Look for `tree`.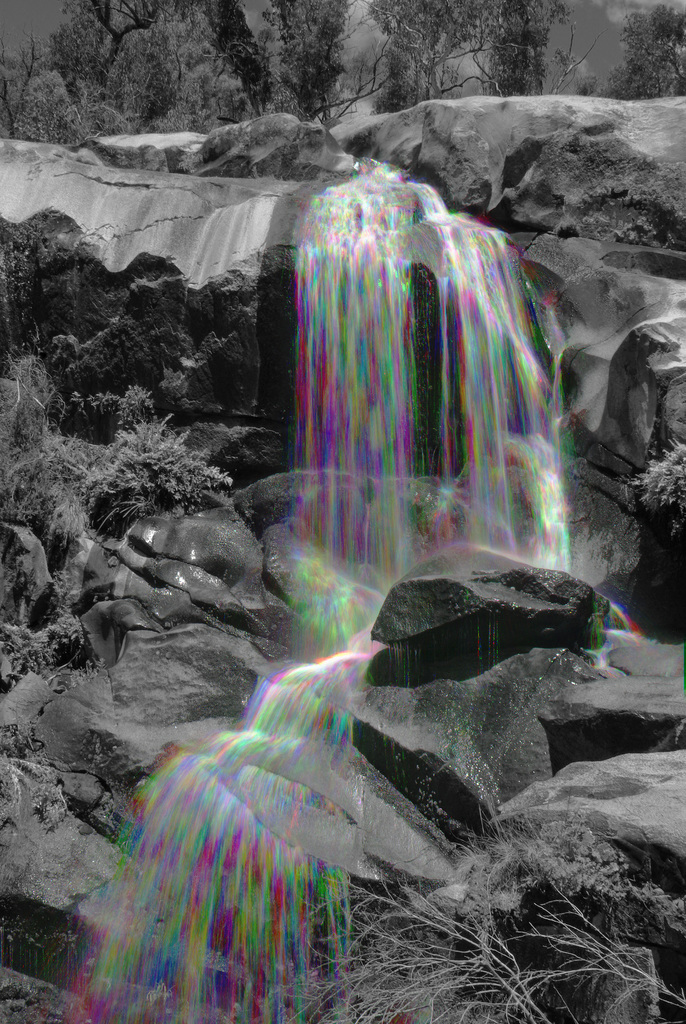
Found: rect(610, 0, 685, 96).
